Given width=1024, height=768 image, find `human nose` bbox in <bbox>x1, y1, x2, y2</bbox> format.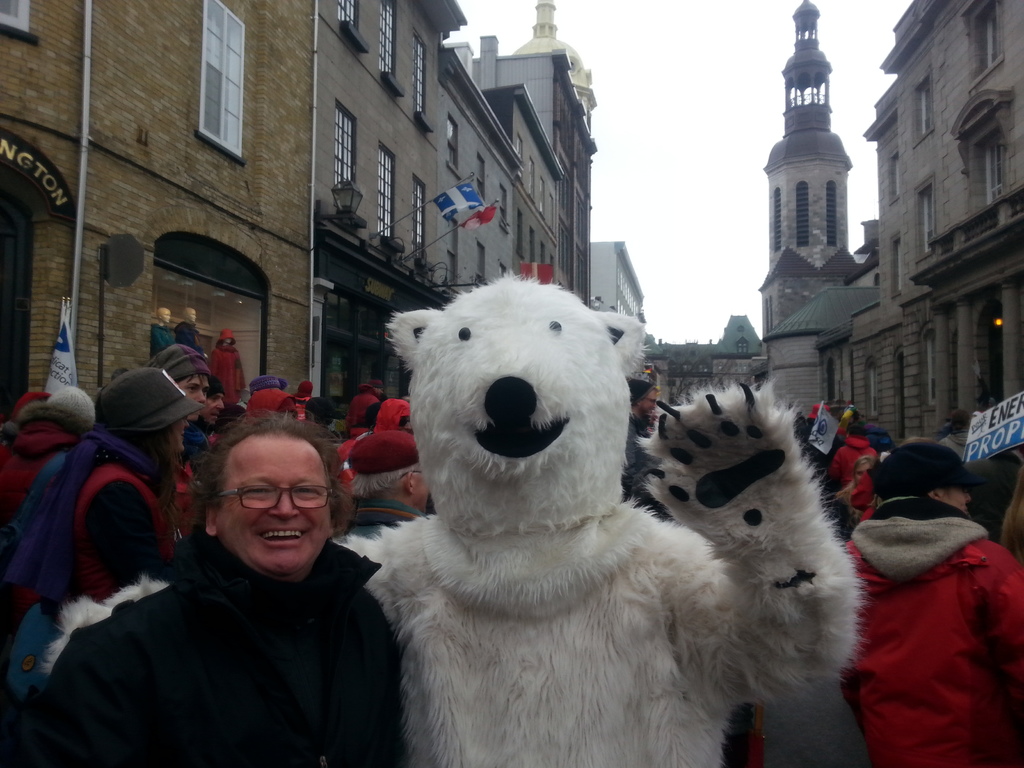
<bbox>195, 392, 206, 402</bbox>.
